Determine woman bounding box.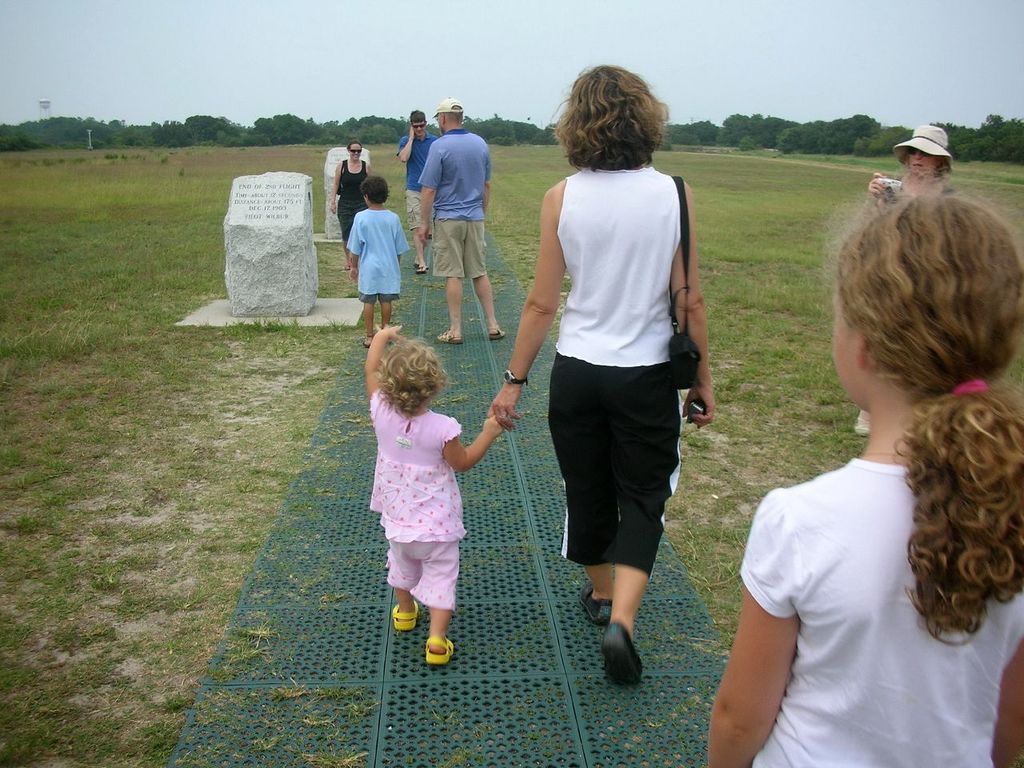
Determined: detection(327, 142, 370, 274).
